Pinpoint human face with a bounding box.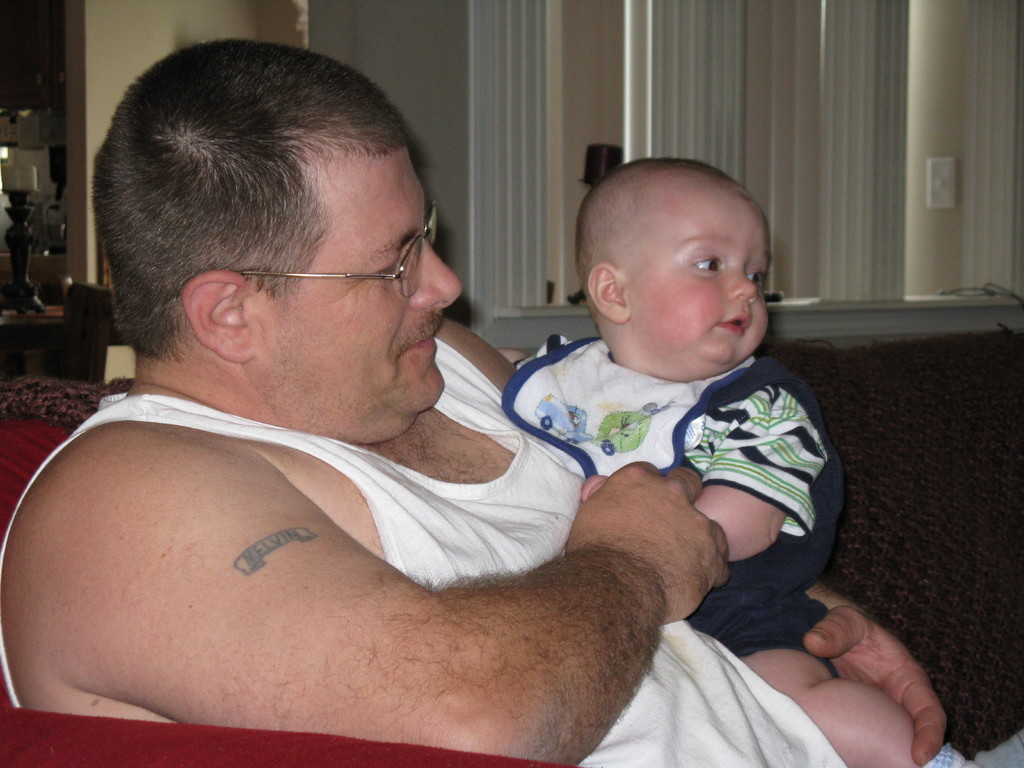
detection(250, 136, 461, 415).
